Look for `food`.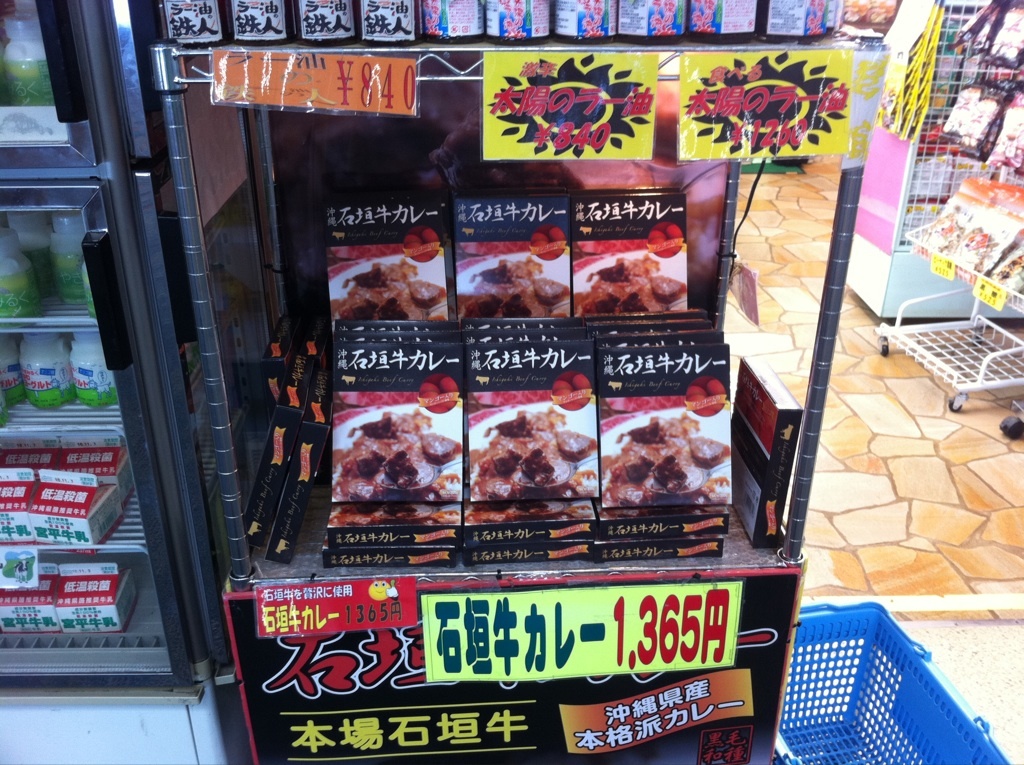
Found: [645, 223, 682, 255].
